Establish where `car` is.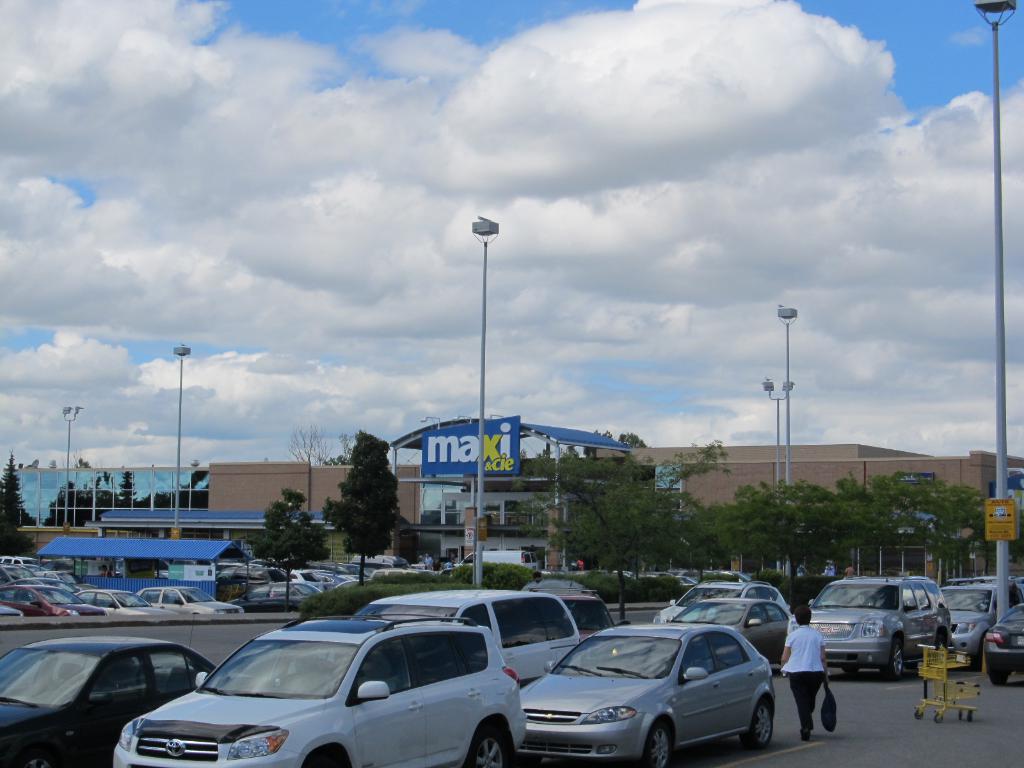
Established at [left=660, top=580, right=792, bottom=616].
